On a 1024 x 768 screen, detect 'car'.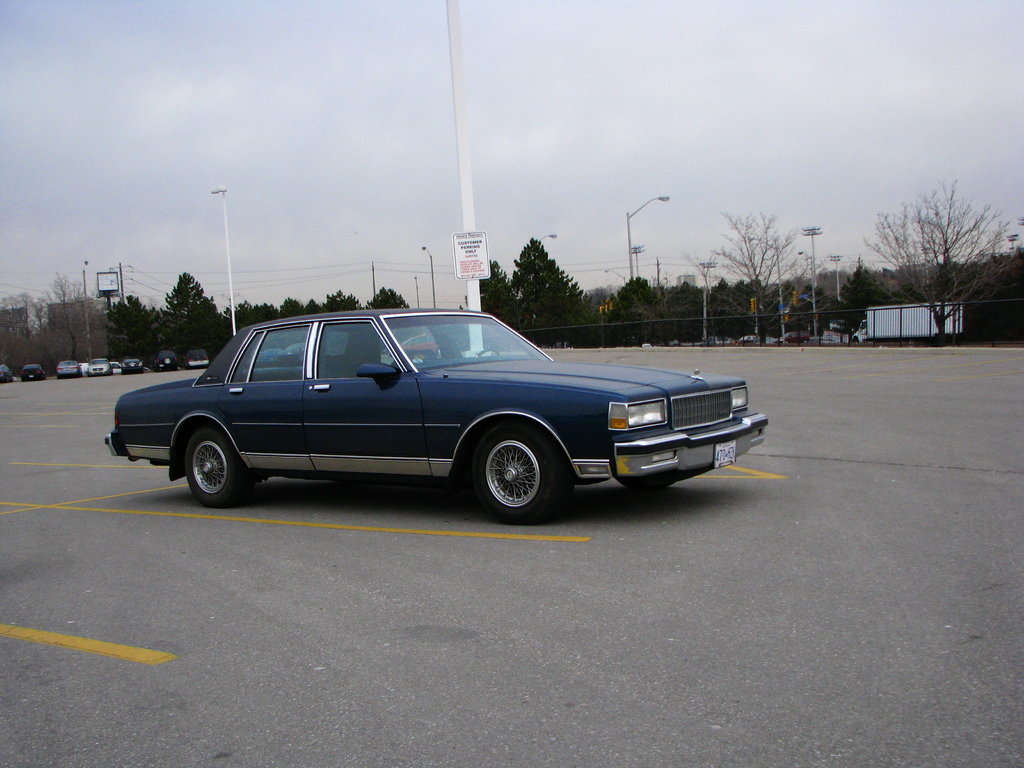
0, 358, 12, 383.
